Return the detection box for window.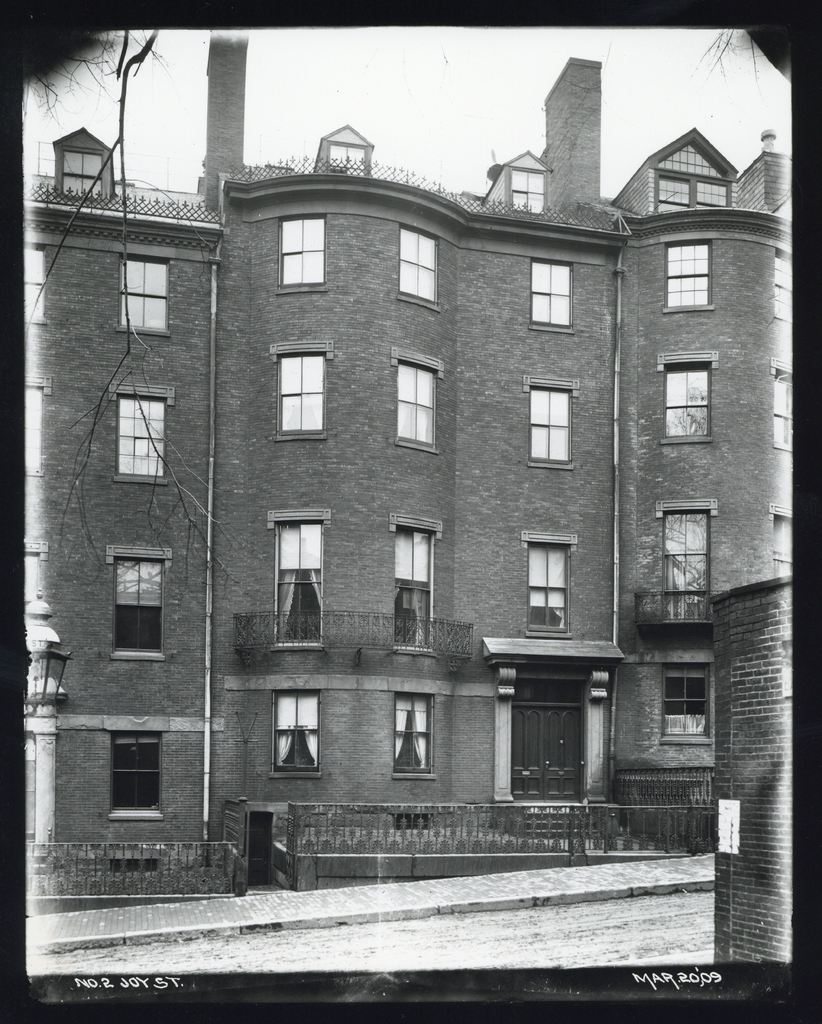
locate(765, 508, 793, 613).
